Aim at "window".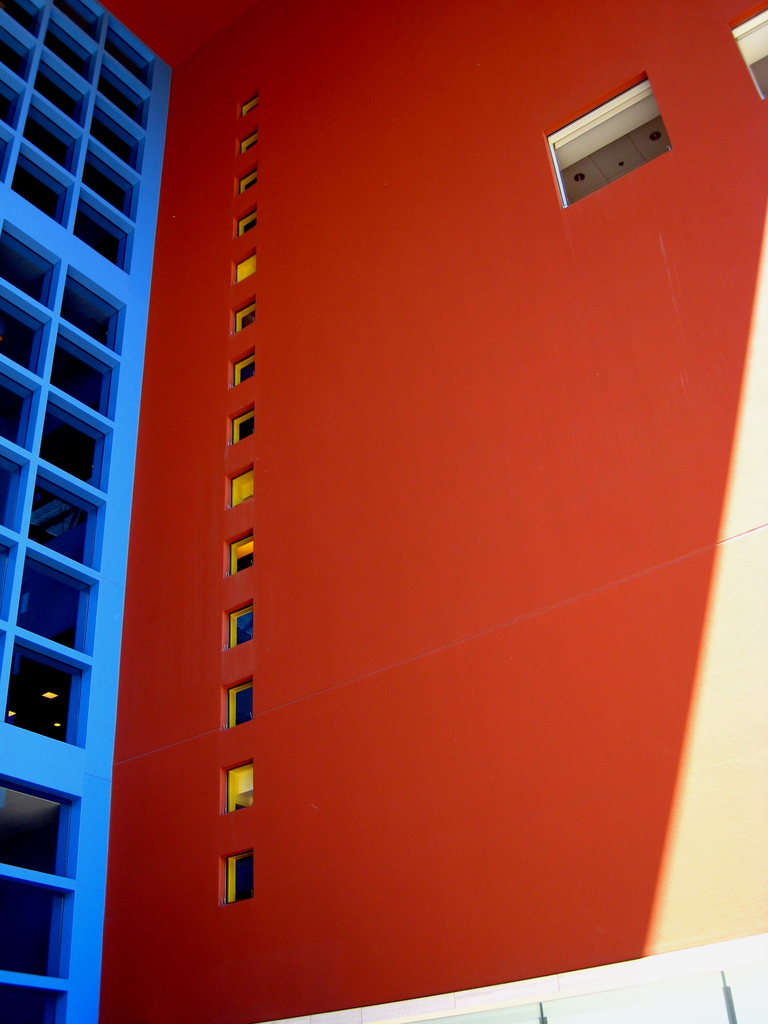
Aimed at bbox=[230, 407, 253, 449].
